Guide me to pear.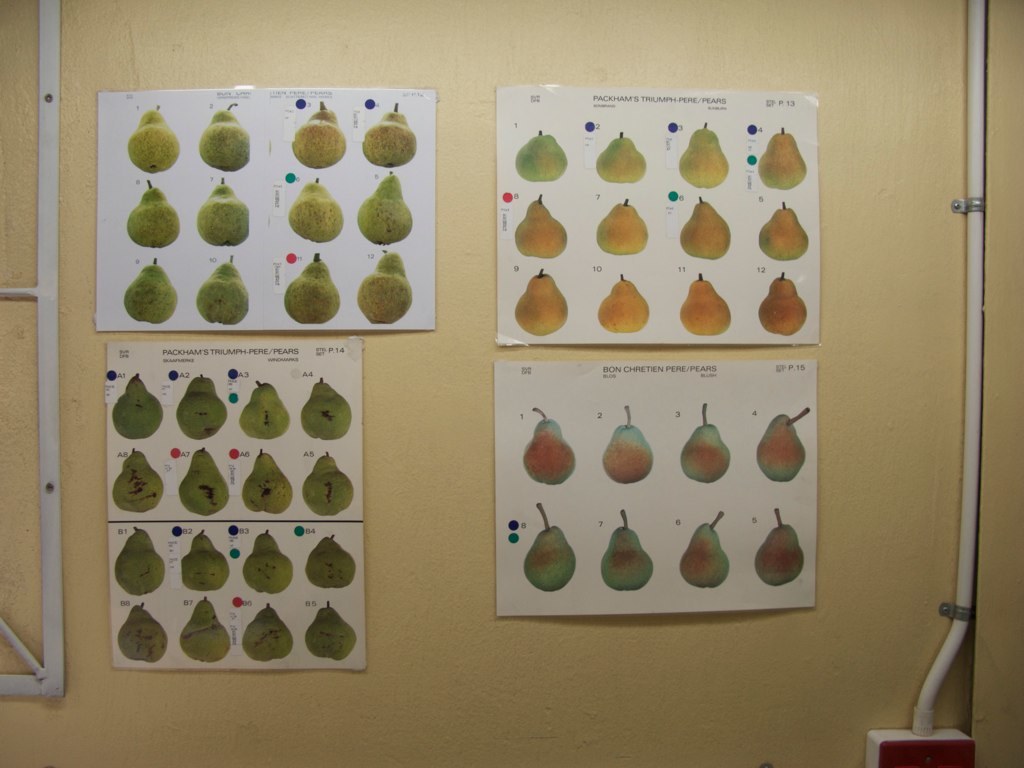
Guidance: 126,101,180,175.
